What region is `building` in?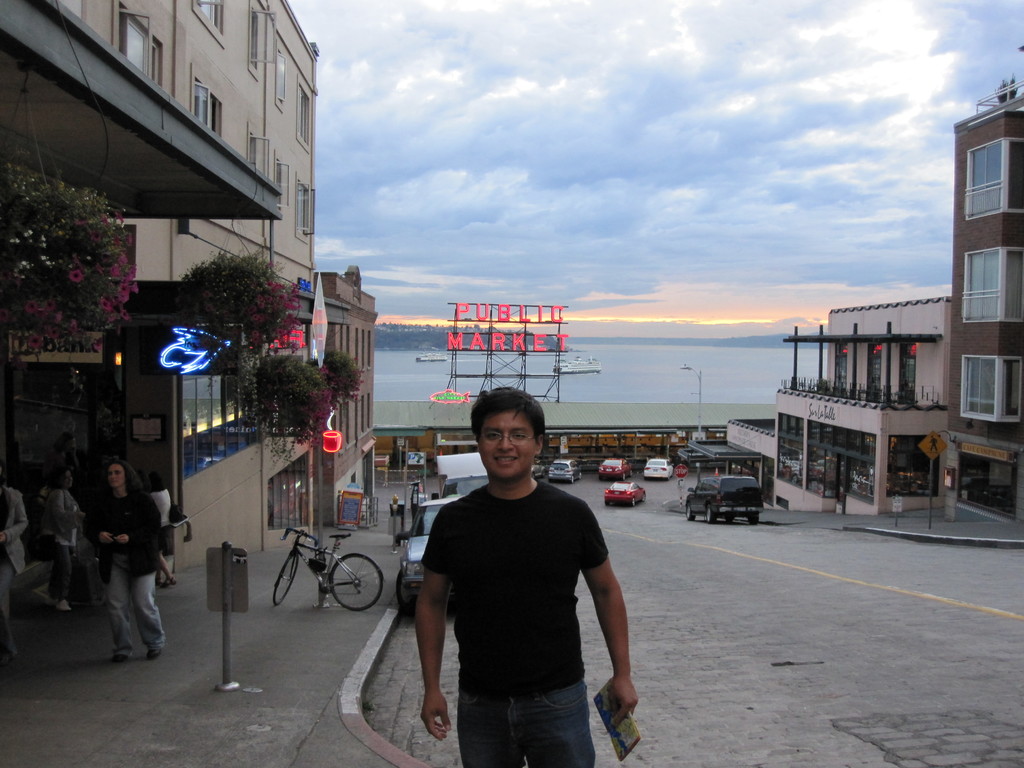
[0, 0, 322, 669].
